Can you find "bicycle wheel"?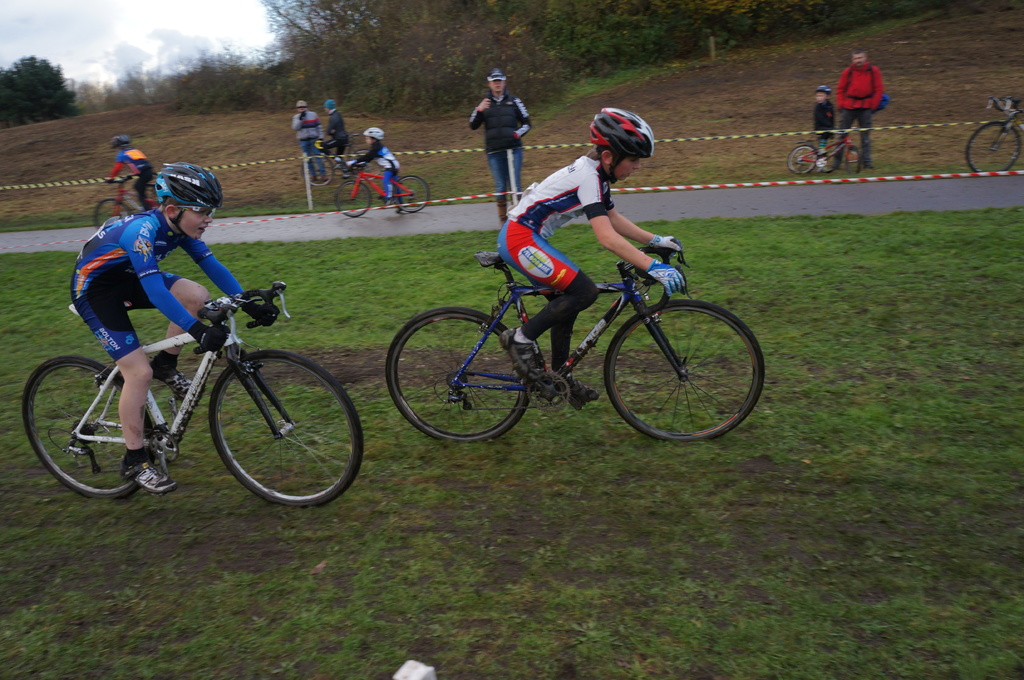
Yes, bounding box: (965,118,1018,177).
